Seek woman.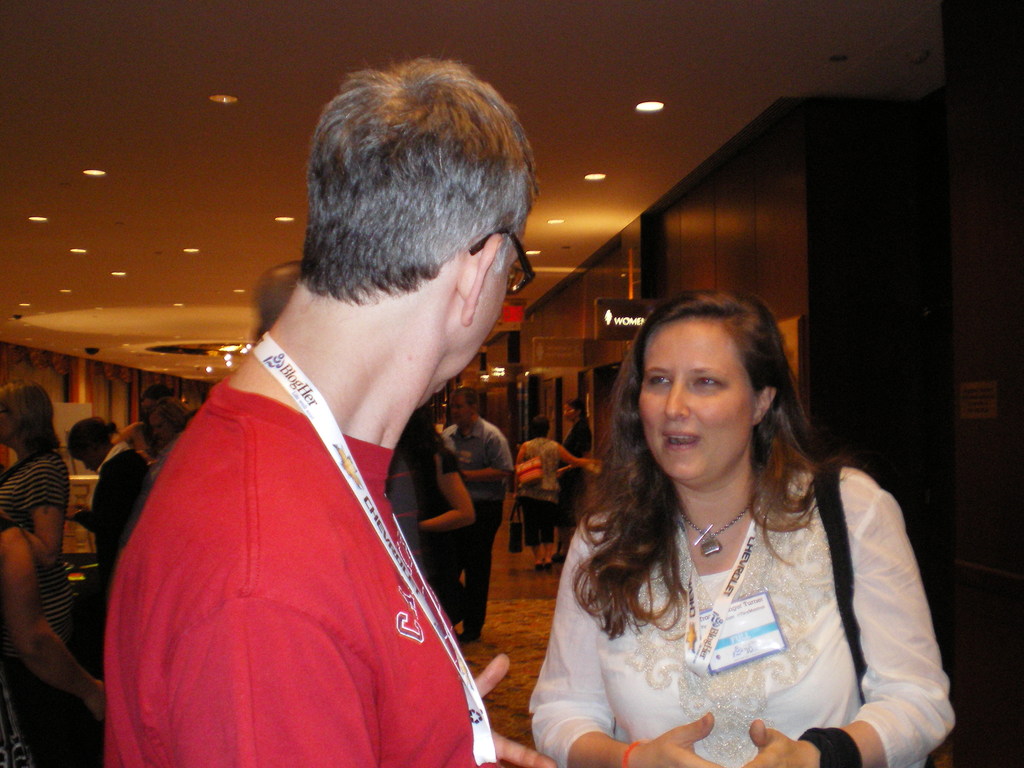
0:504:116:767.
